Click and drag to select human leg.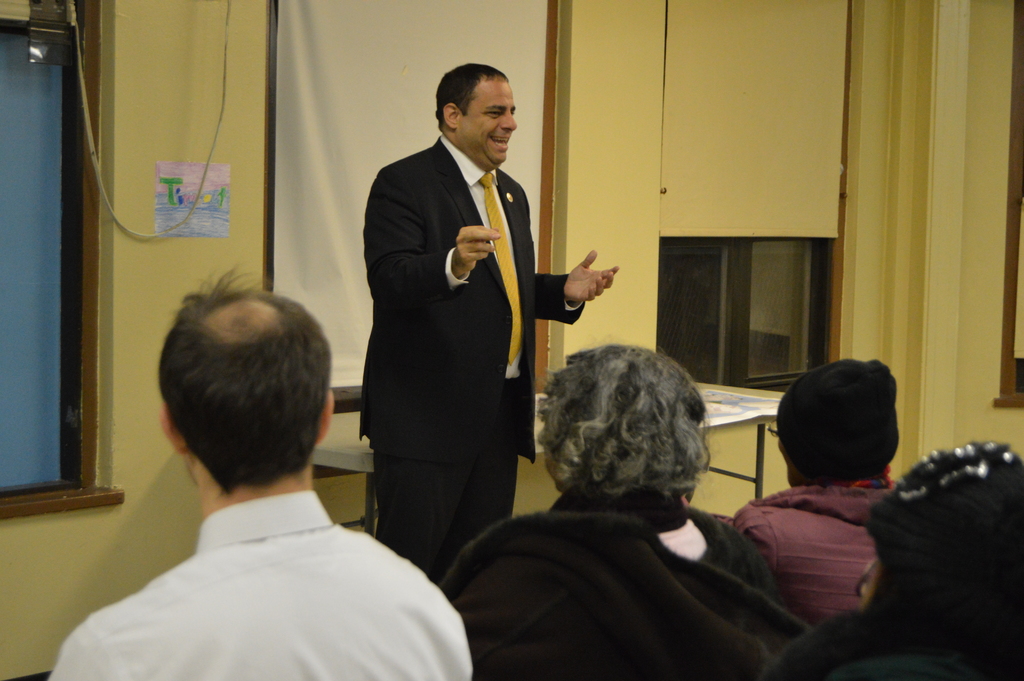
Selection: bbox=(365, 445, 479, 581).
